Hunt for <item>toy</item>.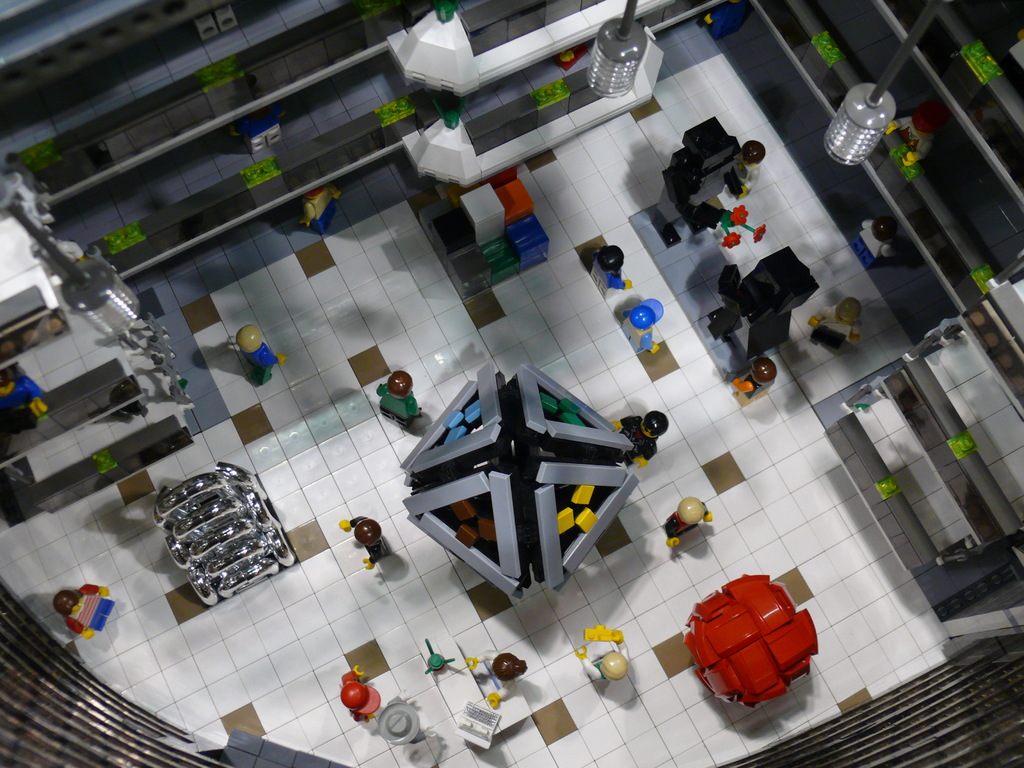
Hunted down at crop(730, 359, 780, 400).
